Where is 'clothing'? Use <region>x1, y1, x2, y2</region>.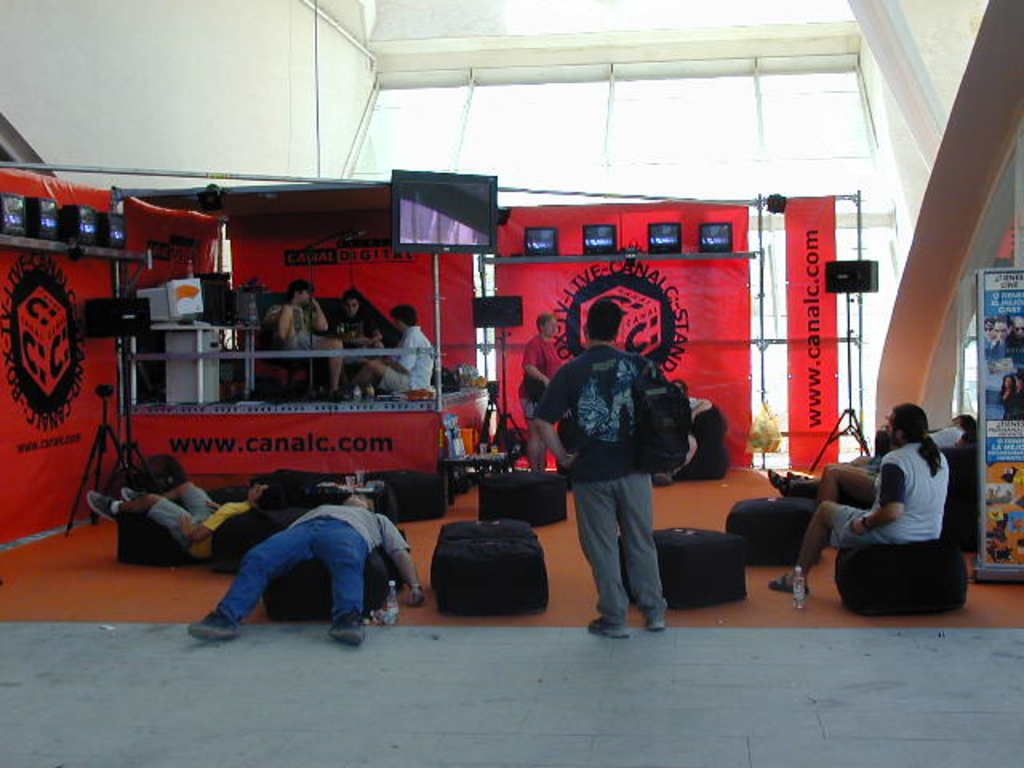
<region>514, 330, 557, 427</region>.
